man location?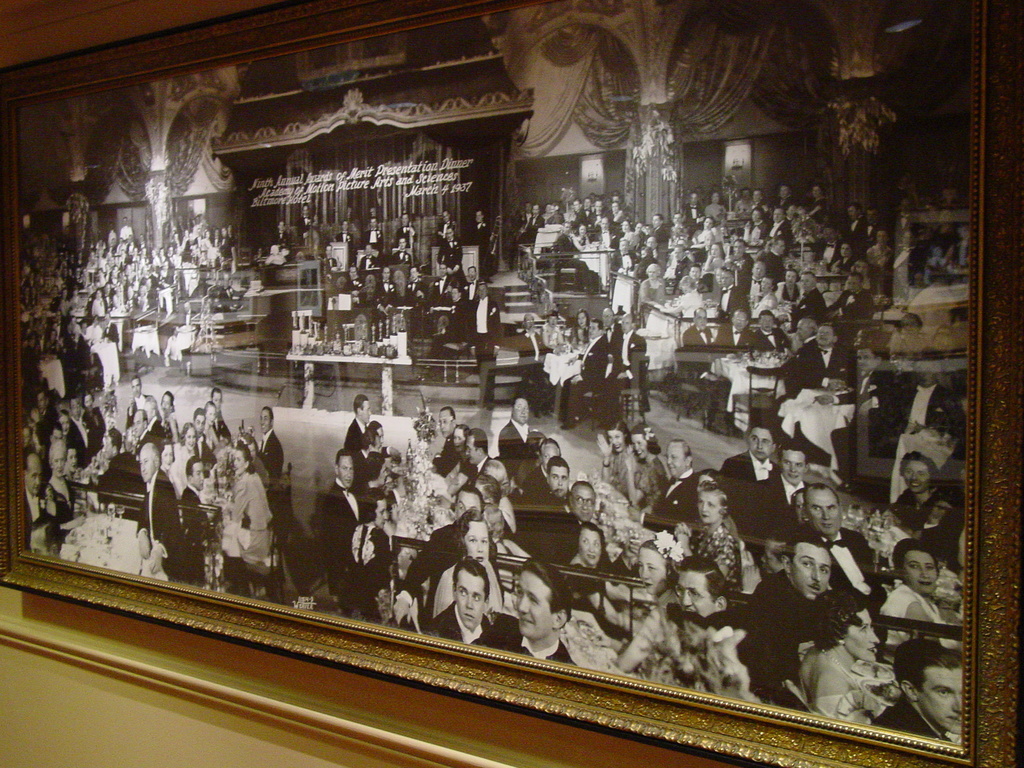
pyautogui.locateOnScreen(888, 175, 909, 200)
